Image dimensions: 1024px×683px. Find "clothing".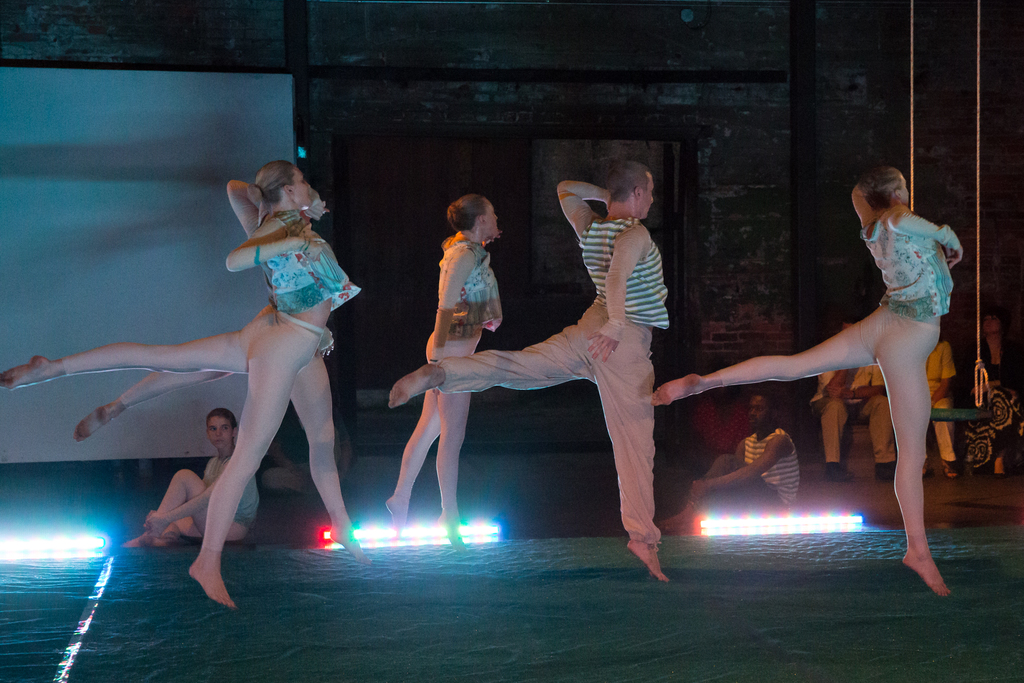
region(714, 202, 965, 534).
